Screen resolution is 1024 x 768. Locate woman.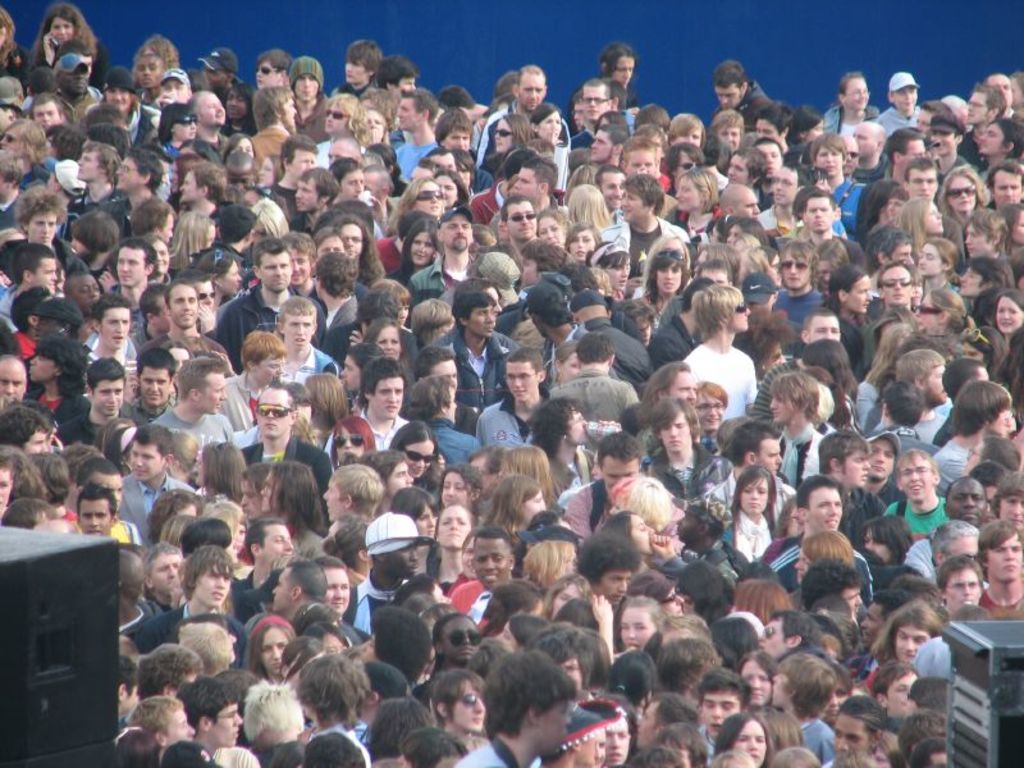
bbox(436, 168, 470, 209).
